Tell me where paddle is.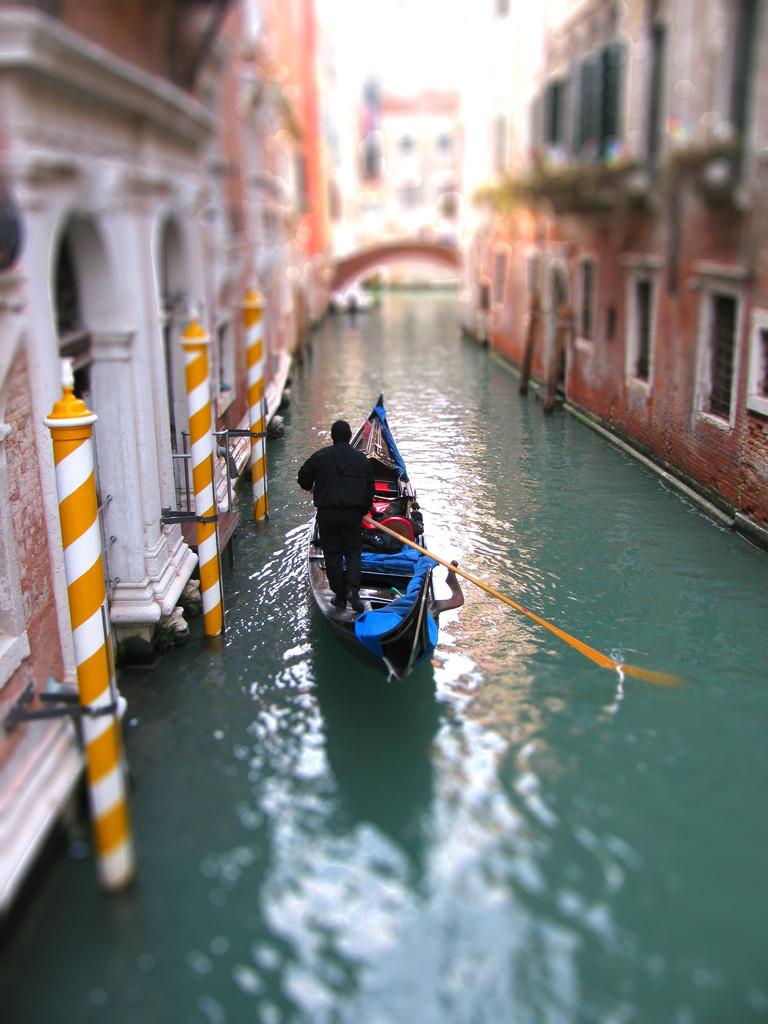
paddle is at [x1=367, y1=515, x2=668, y2=689].
